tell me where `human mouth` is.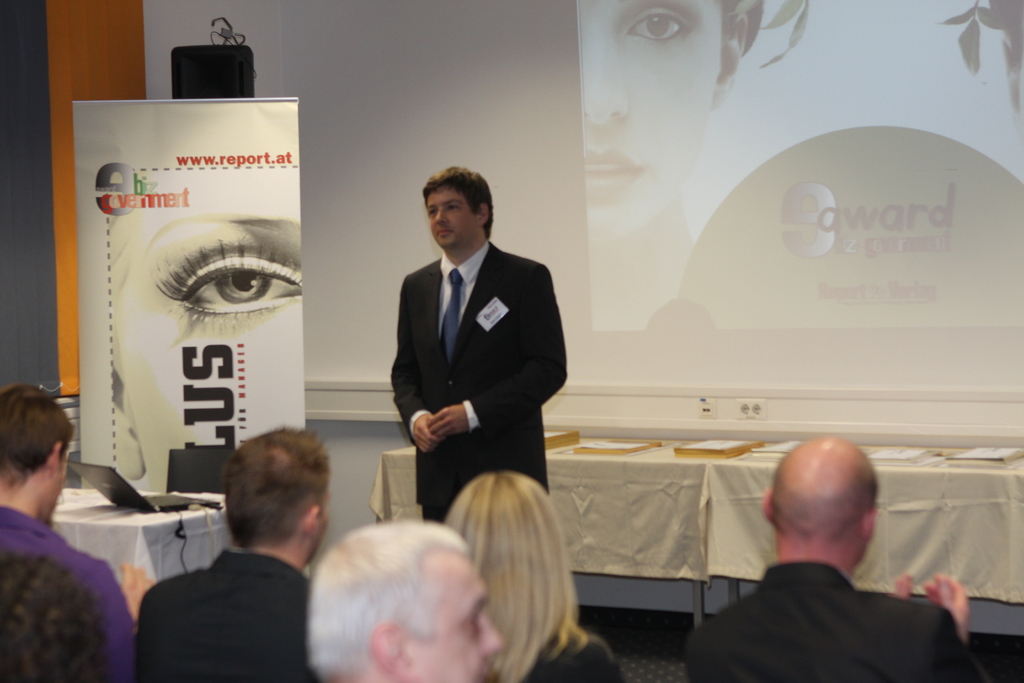
`human mouth` is at 581, 142, 640, 204.
